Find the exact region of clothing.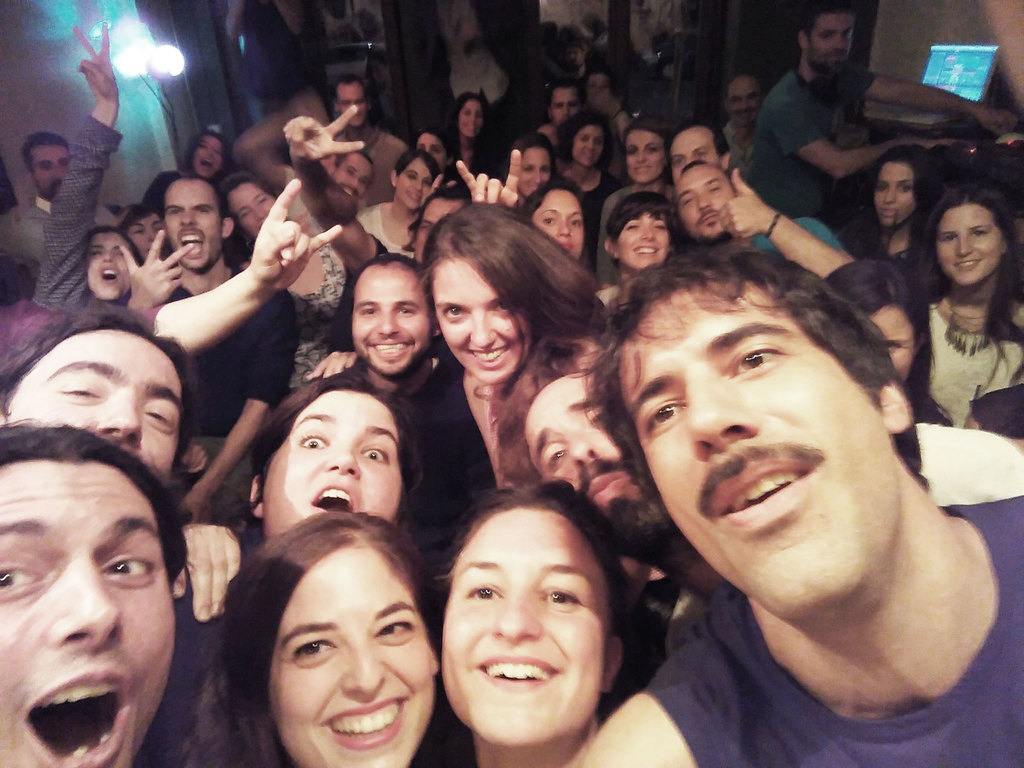
Exact region: (left=887, top=305, right=1023, bottom=437).
